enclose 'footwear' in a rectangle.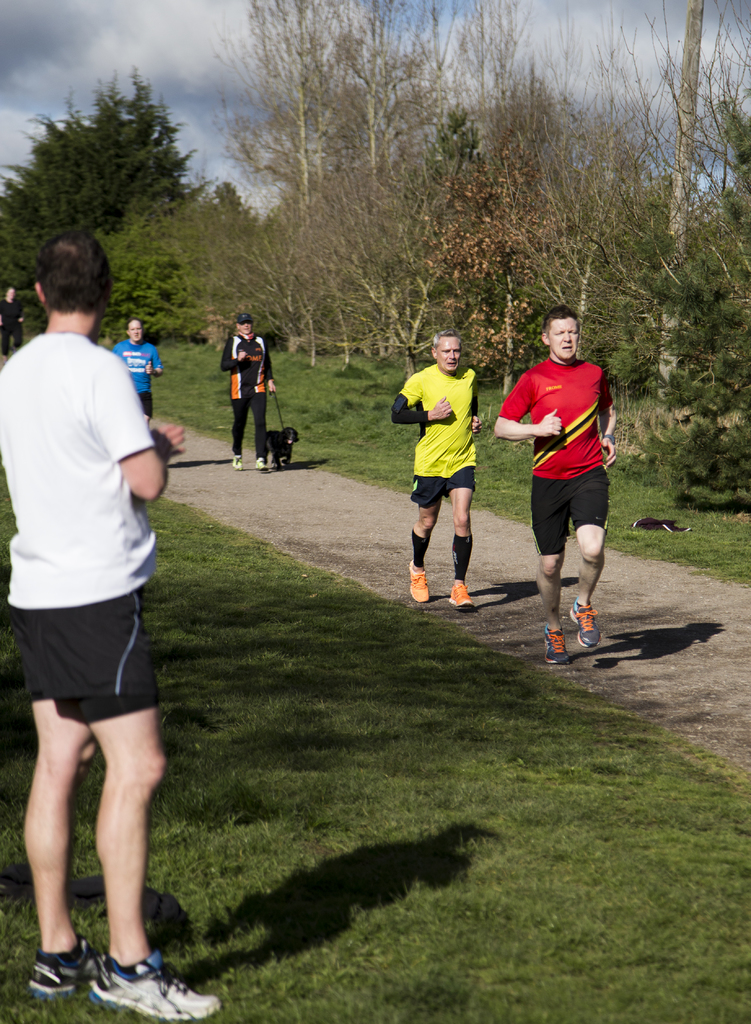
Rect(29, 938, 116, 1006).
